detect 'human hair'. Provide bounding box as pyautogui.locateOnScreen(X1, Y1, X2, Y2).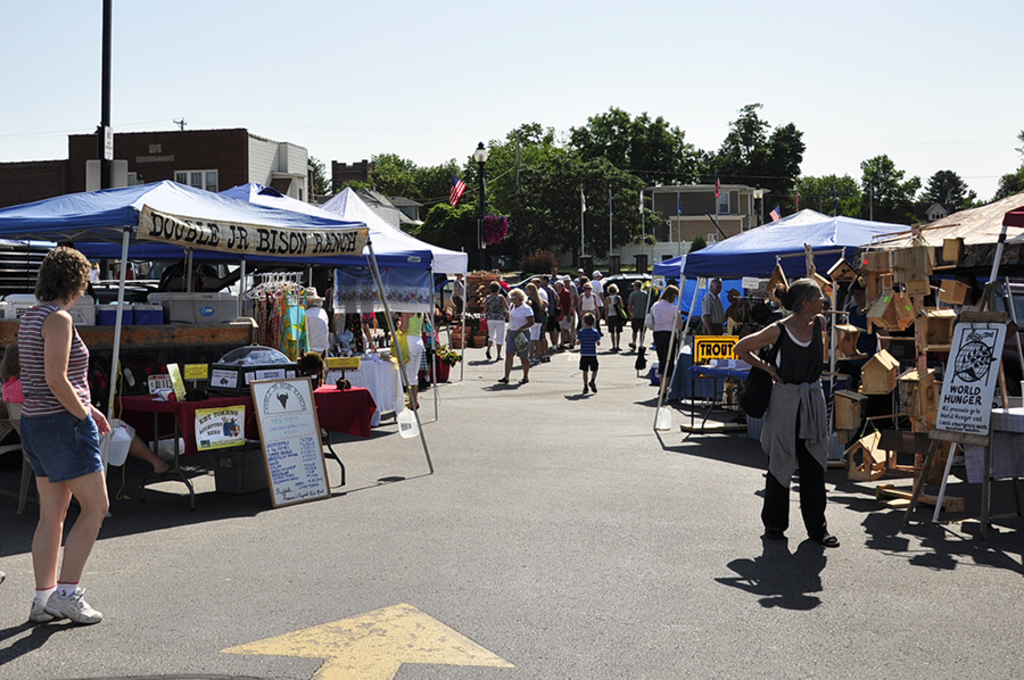
pyautogui.locateOnScreen(0, 342, 18, 384).
